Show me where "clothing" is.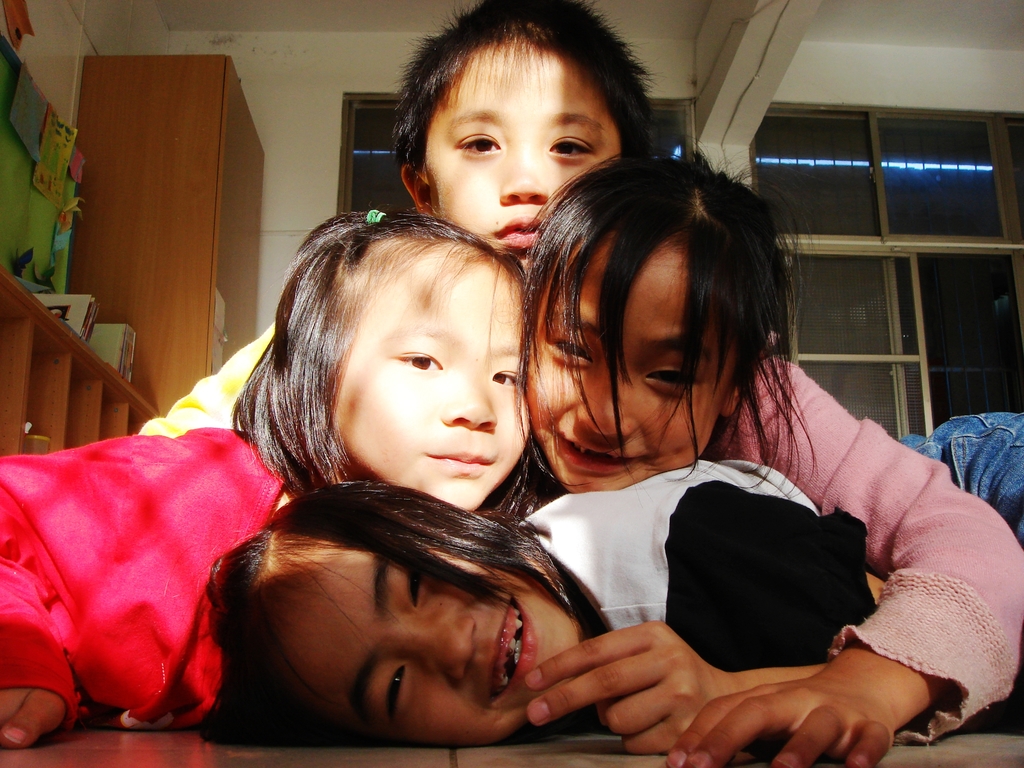
"clothing" is at (0,425,282,740).
